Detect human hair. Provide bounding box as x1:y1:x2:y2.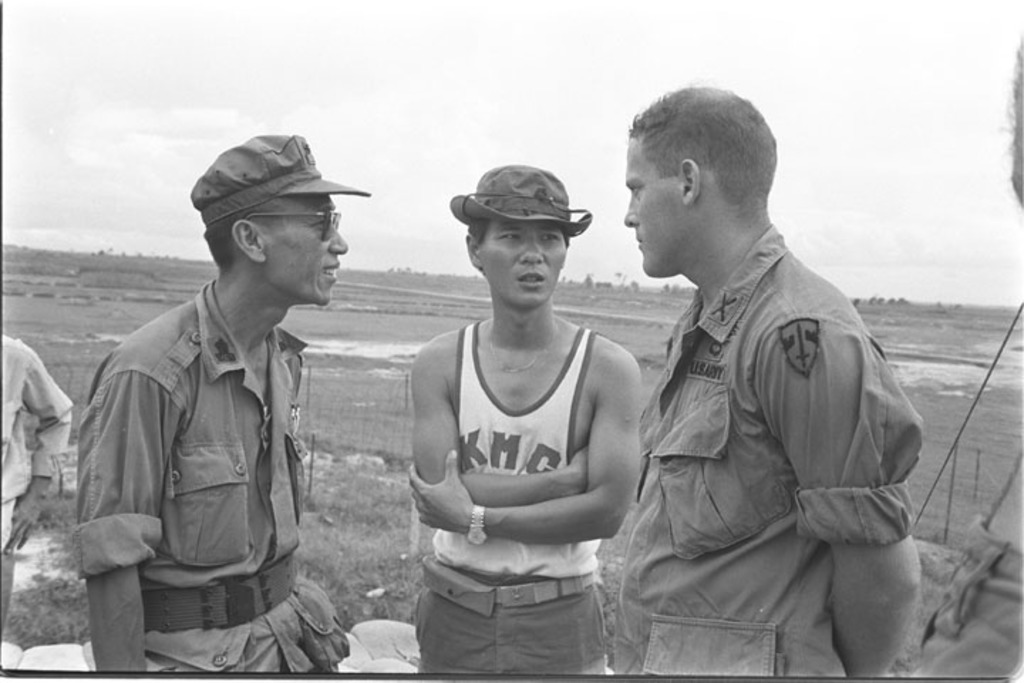
627:83:778:194.
